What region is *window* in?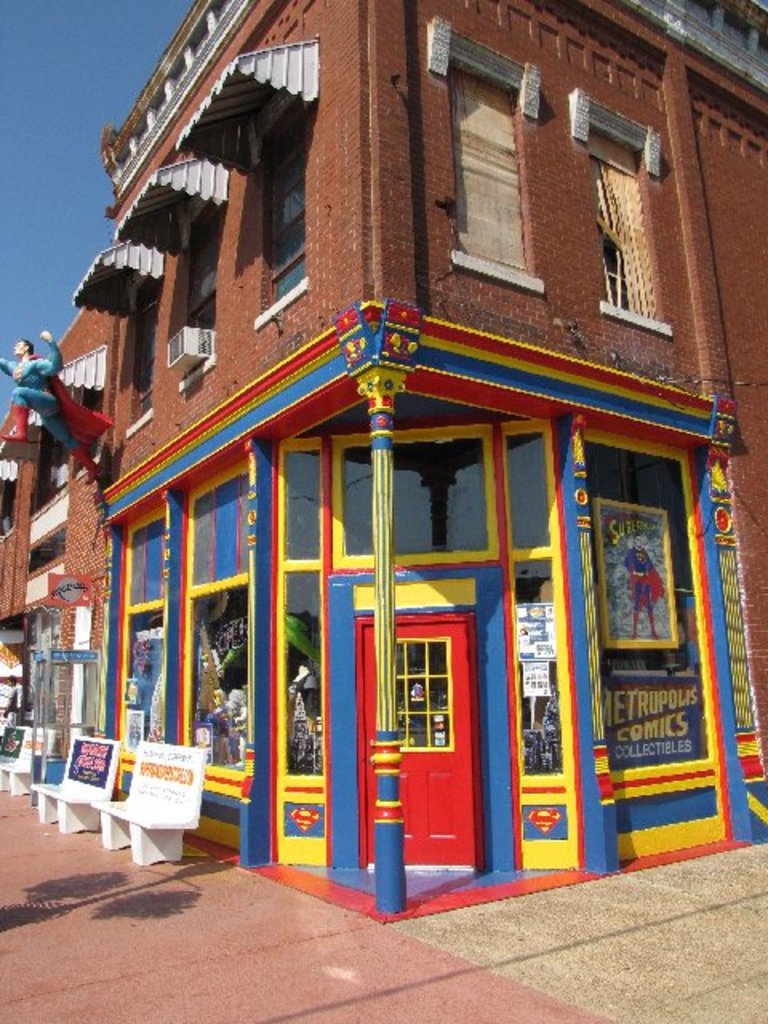
(186,56,307,306).
